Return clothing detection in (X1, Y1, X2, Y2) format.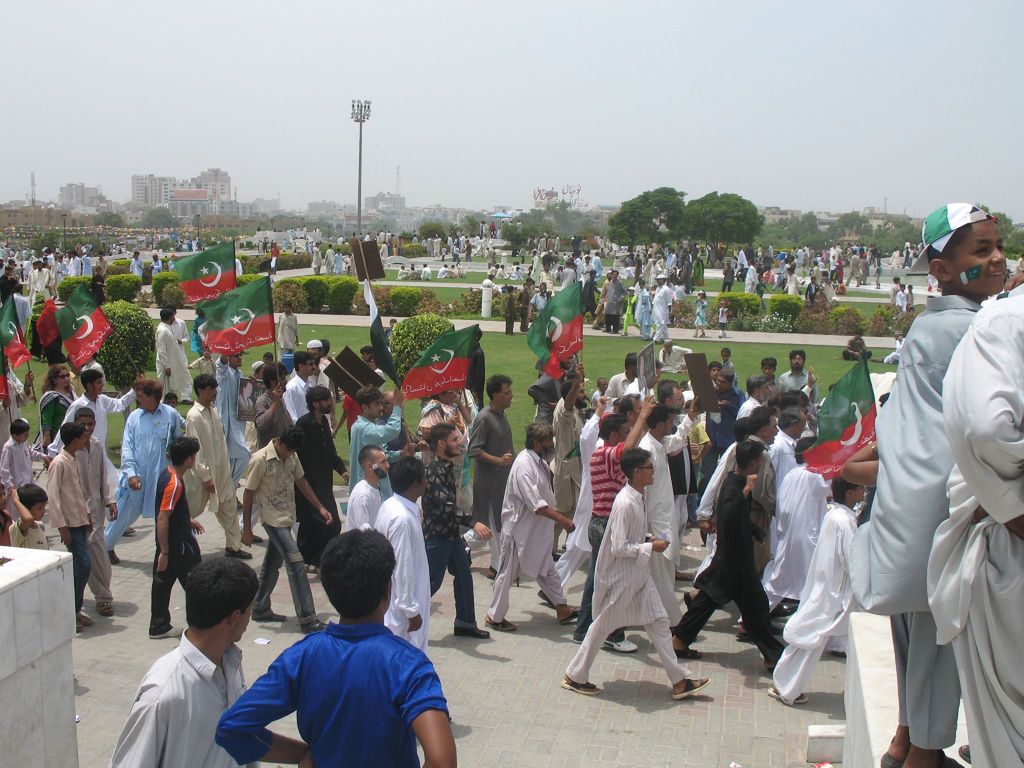
(478, 444, 570, 626).
